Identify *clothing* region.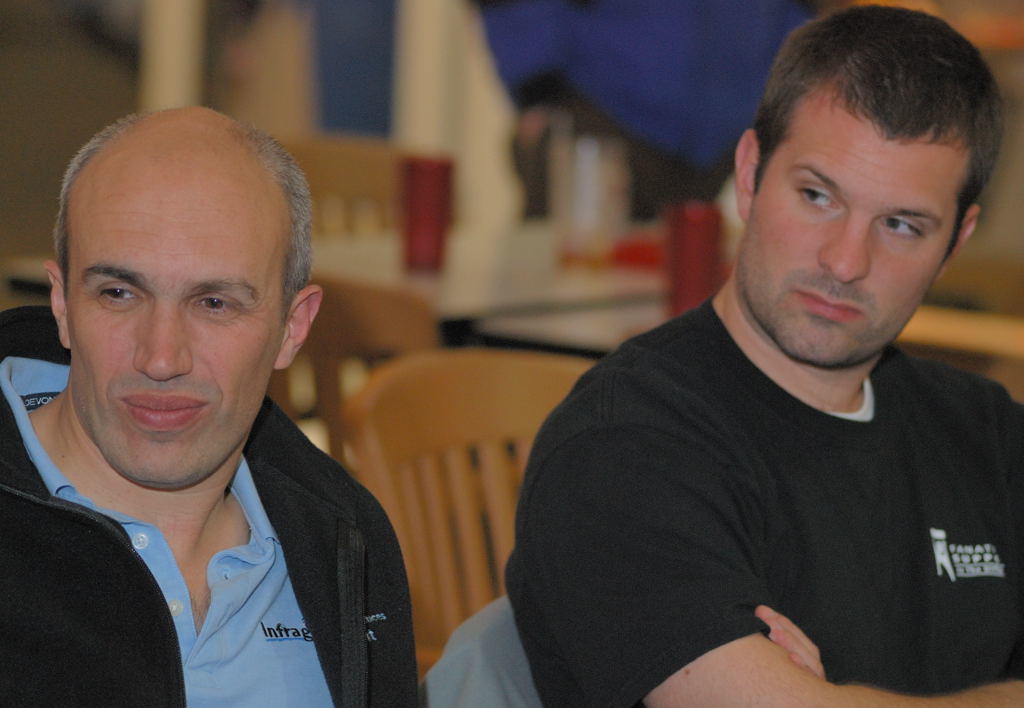
Region: [x1=507, y1=260, x2=1013, y2=697].
